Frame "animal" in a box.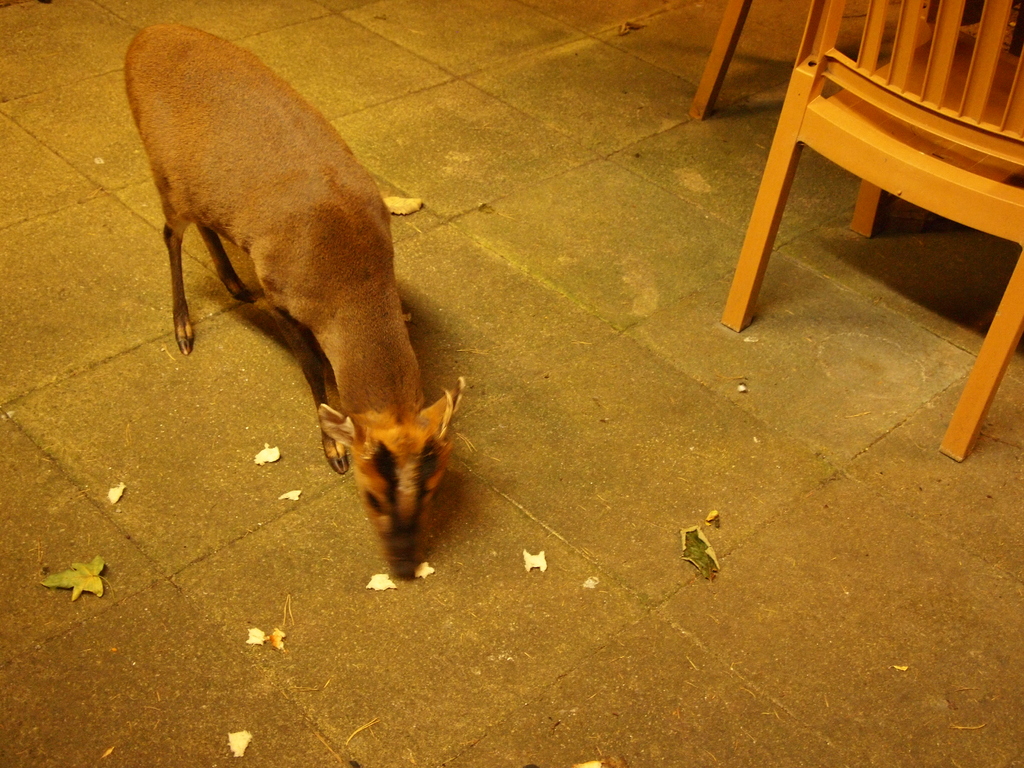
pyautogui.locateOnScreen(122, 20, 464, 573).
